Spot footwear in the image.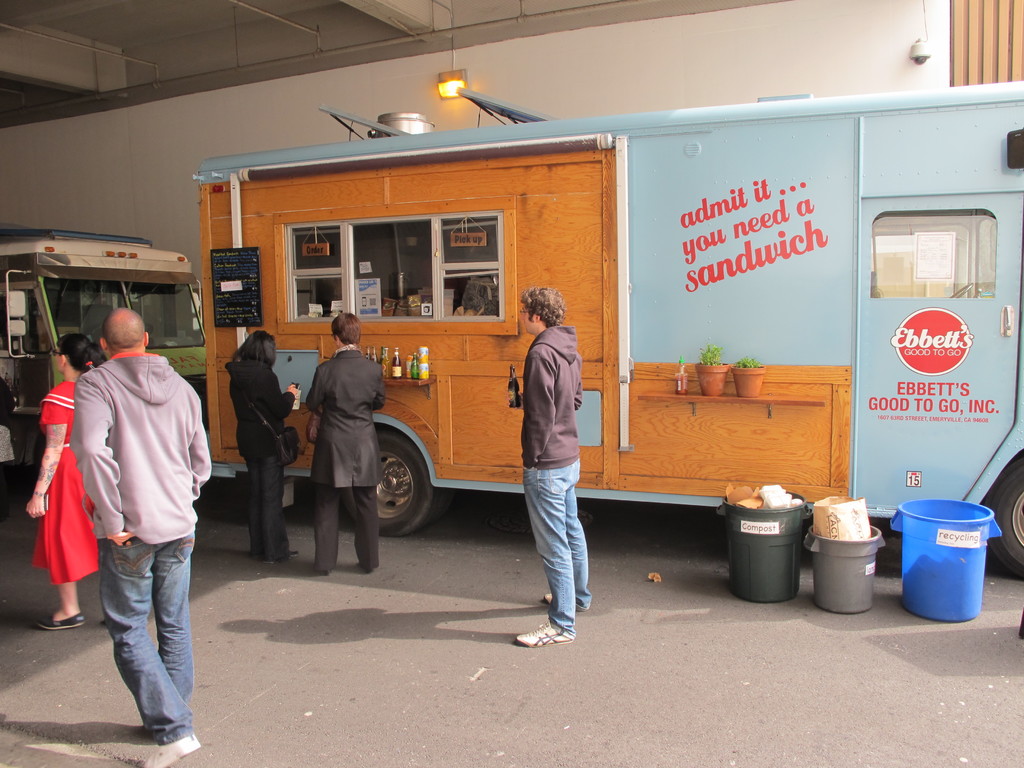
footwear found at l=133, t=734, r=204, b=767.
